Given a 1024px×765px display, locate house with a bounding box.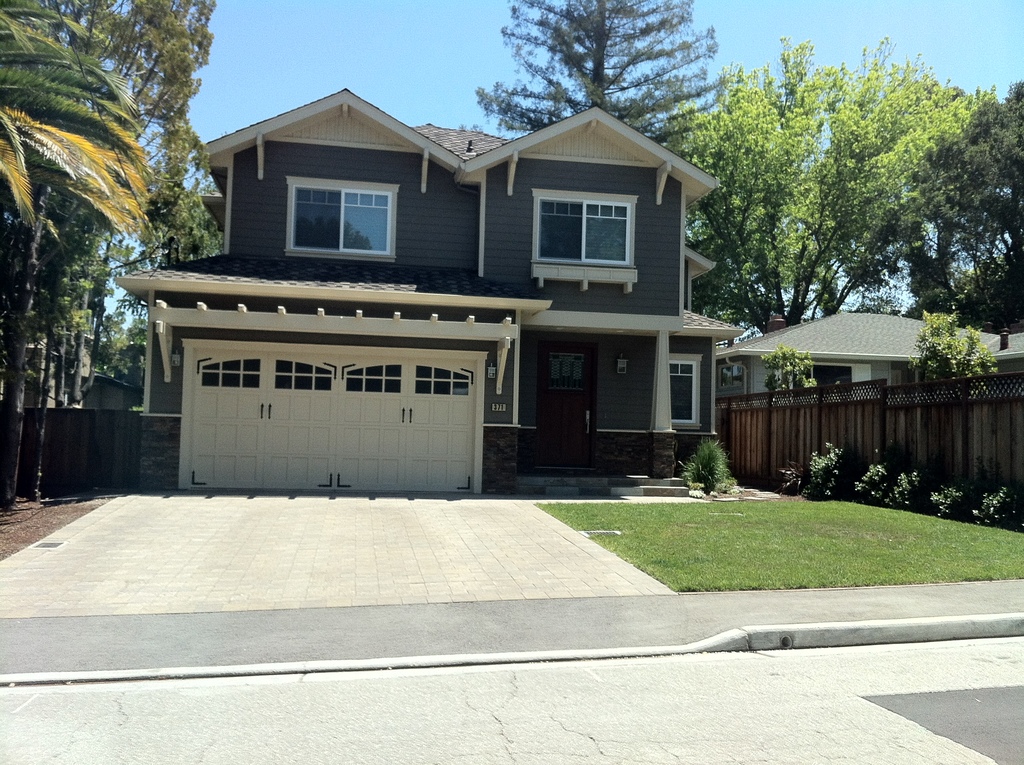
Located: detection(711, 300, 1023, 407).
